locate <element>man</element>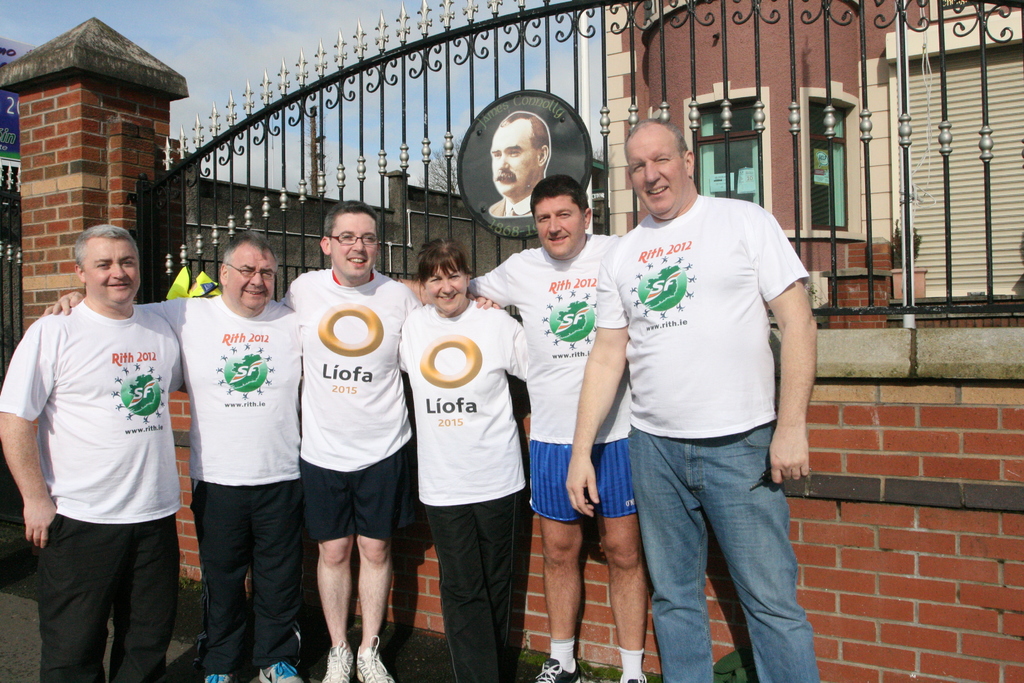
region(278, 197, 502, 682)
